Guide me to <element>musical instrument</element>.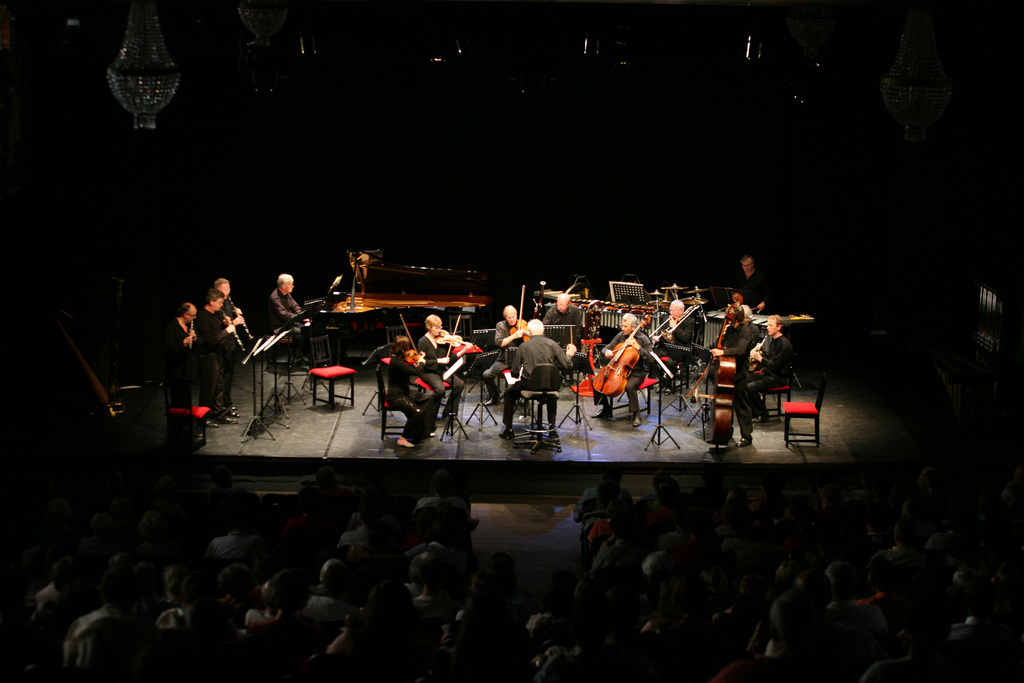
Guidance: (227, 293, 255, 341).
